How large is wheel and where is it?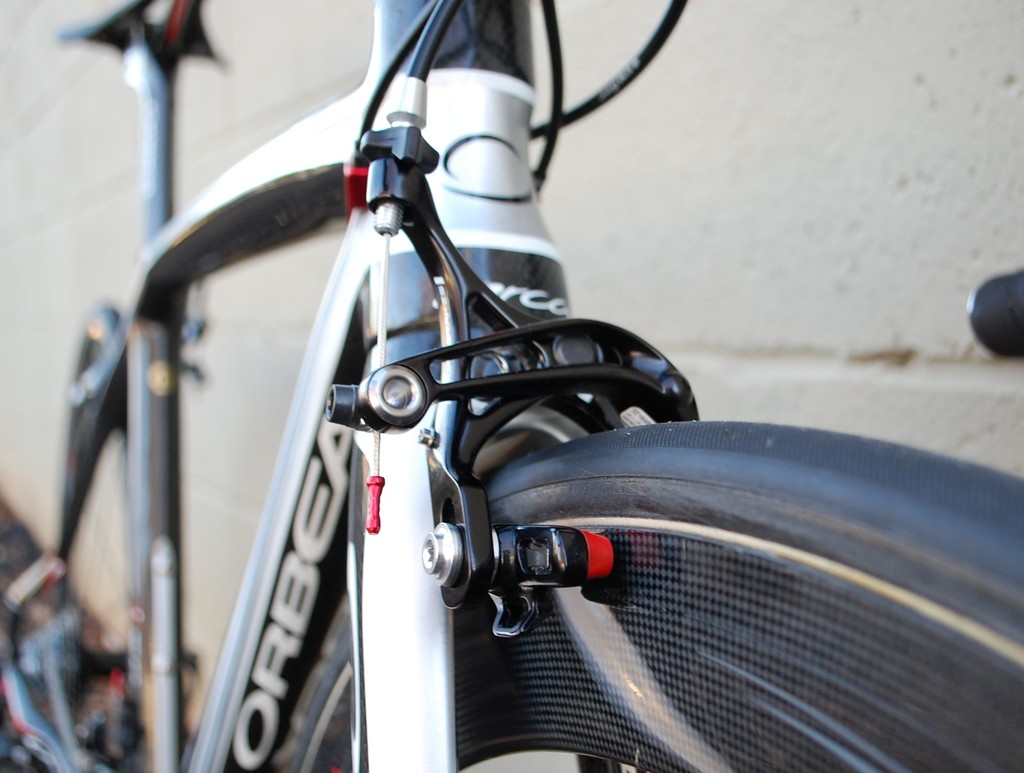
Bounding box: pyautogui.locateOnScreen(277, 418, 1020, 772).
